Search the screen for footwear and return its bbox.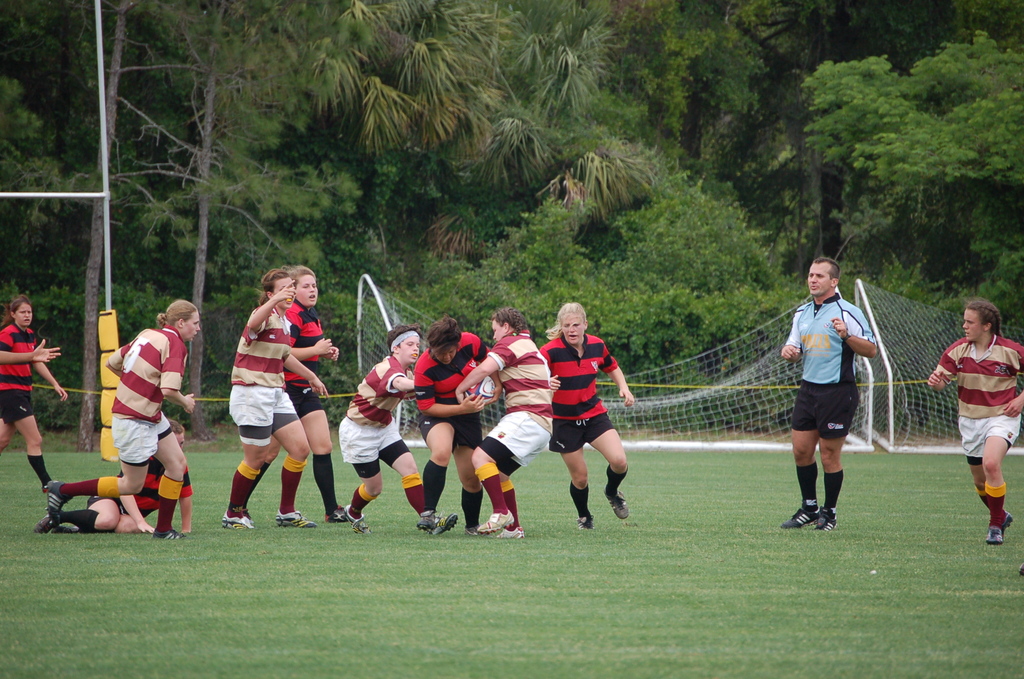
Found: l=433, t=516, r=460, b=537.
